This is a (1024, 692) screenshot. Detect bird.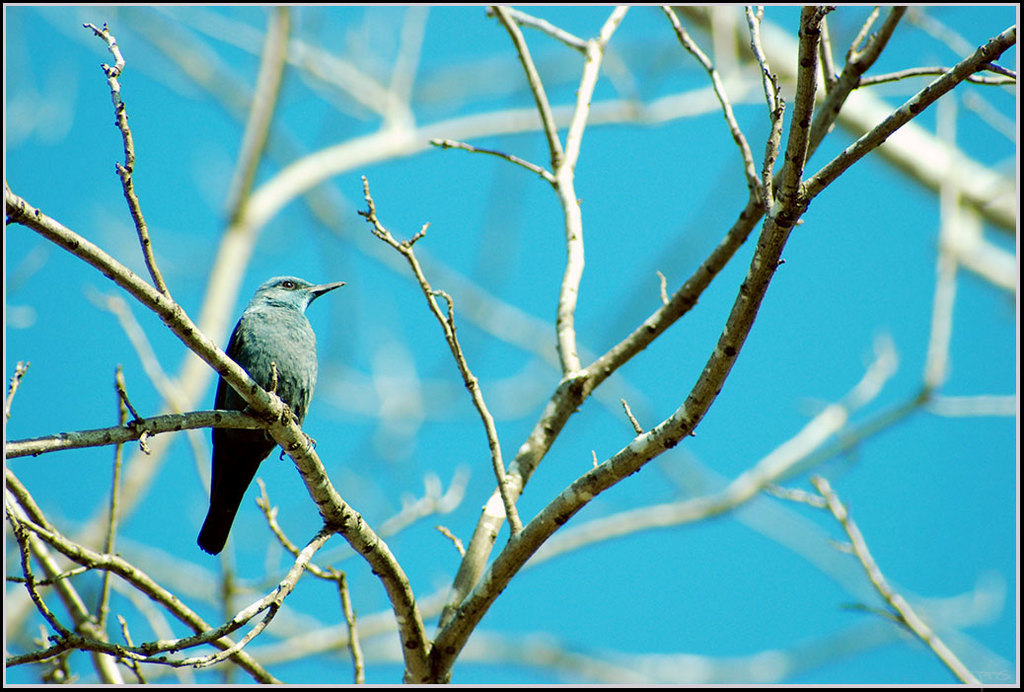
{"left": 177, "top": 270, "right": 346, "bottom": 543}.
